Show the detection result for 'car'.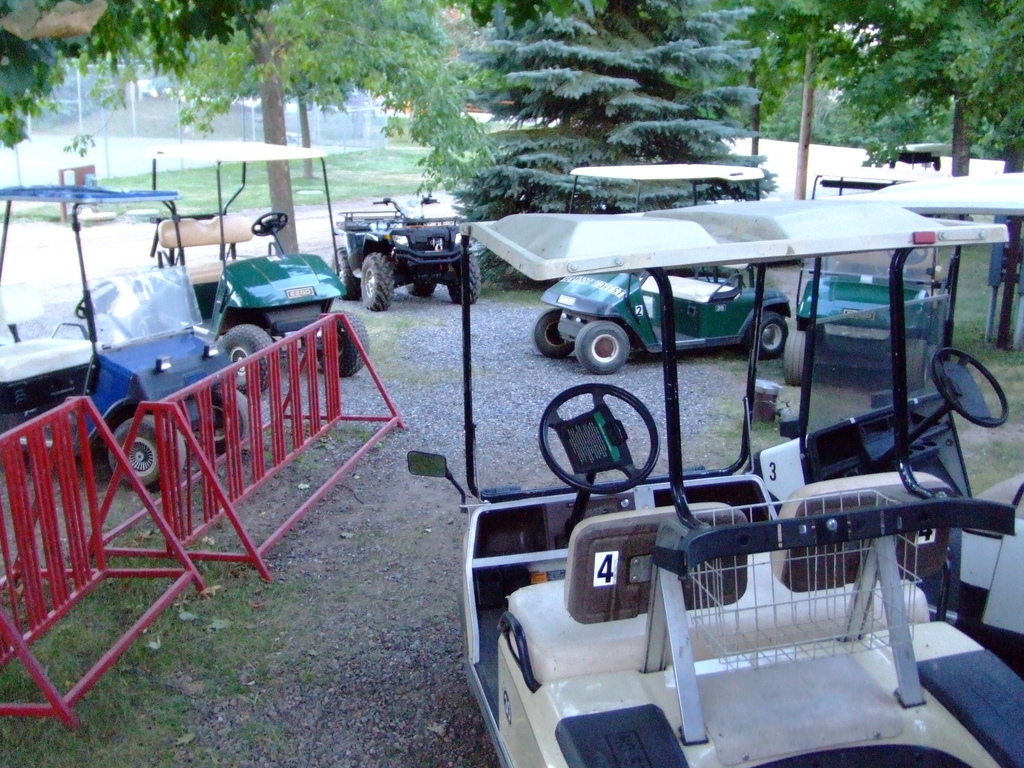
(340,188,483,308).
